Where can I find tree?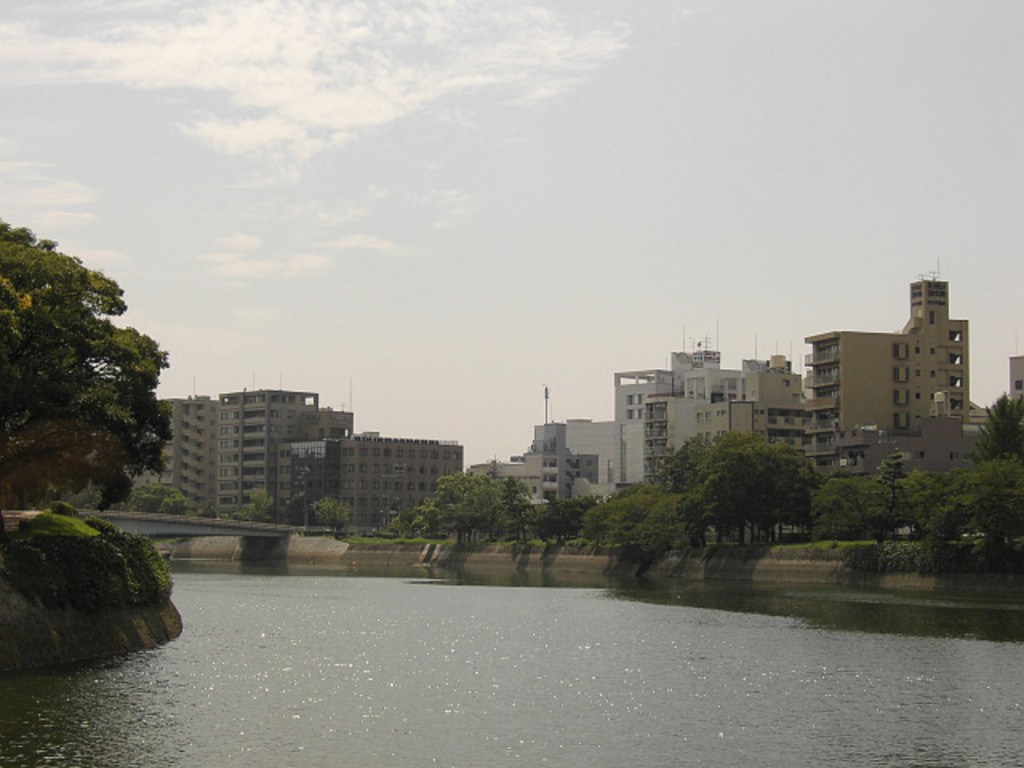
You can find it at BBox(230, 488, 277, 525).
